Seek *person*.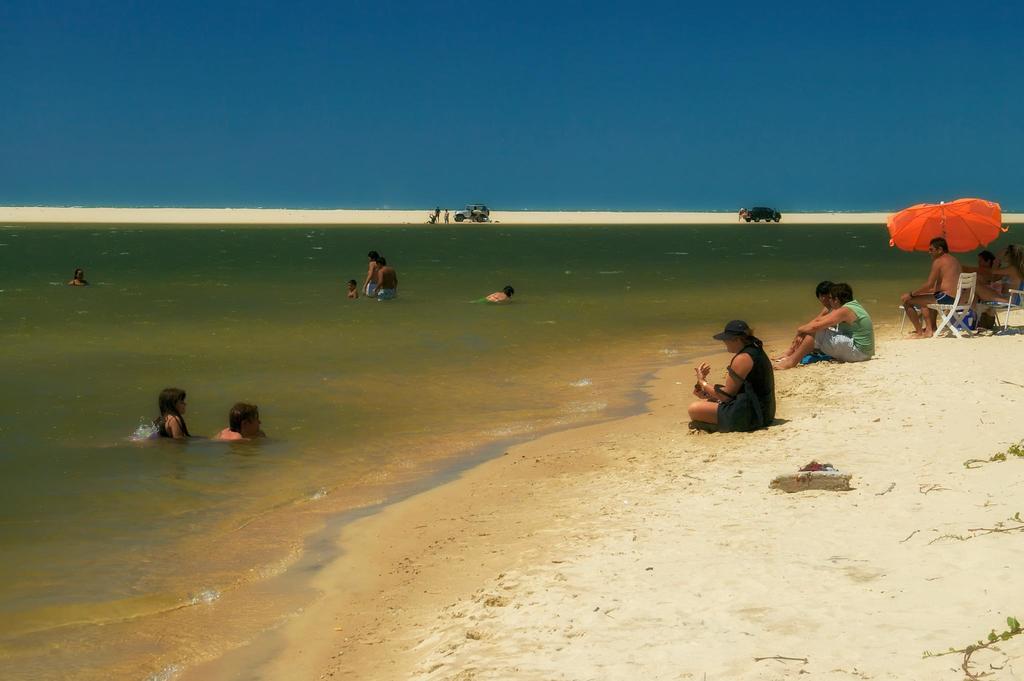
crop(59, 383, 210, 445).
